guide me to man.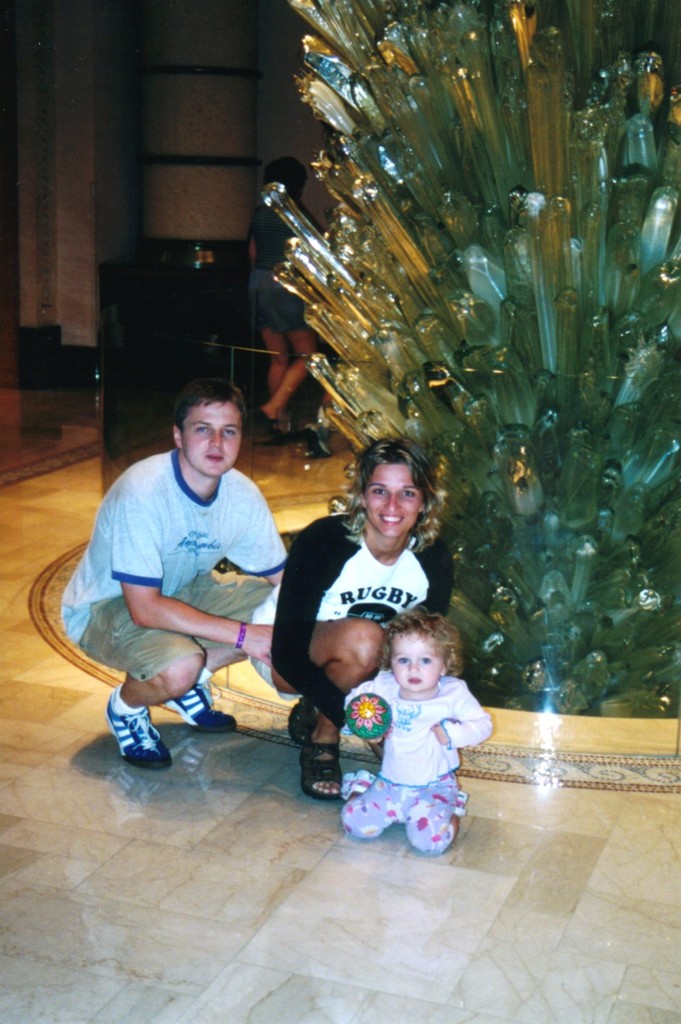
Guidance: 68, 374, 301, 788.
